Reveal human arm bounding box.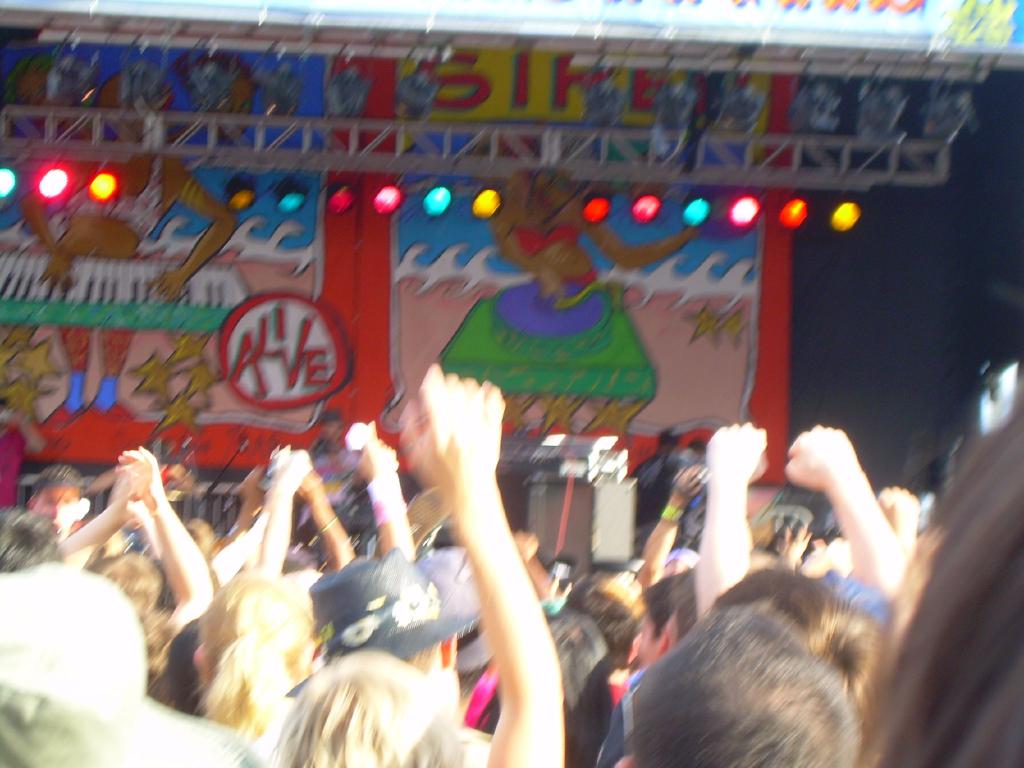
Revealed: <region>359, 422, 415, 570</region>.
